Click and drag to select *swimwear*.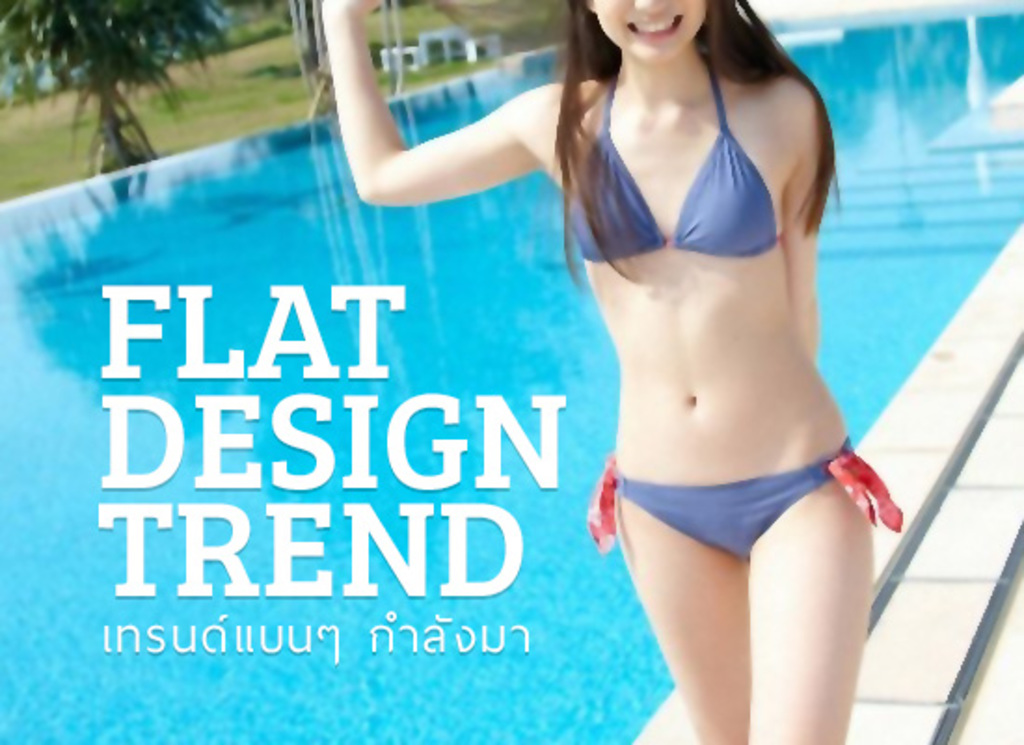
Selection: 590,454,901,564.
